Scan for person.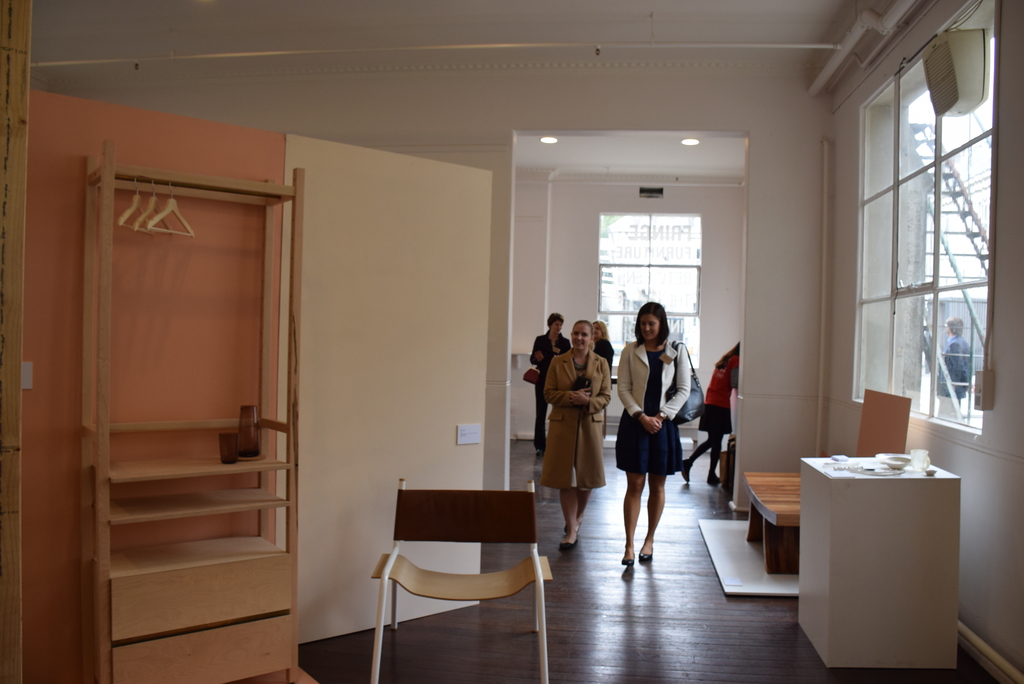
Scan result: locate(934, 314, 975, 422).
